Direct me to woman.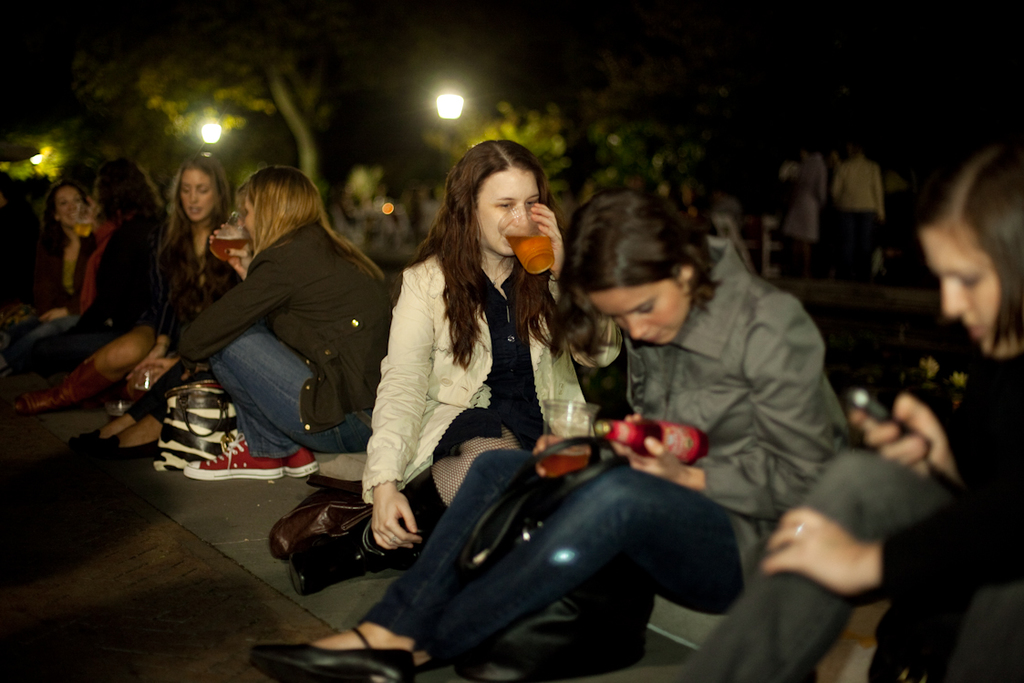
Direction: detection(103, 137, 234, 409).
